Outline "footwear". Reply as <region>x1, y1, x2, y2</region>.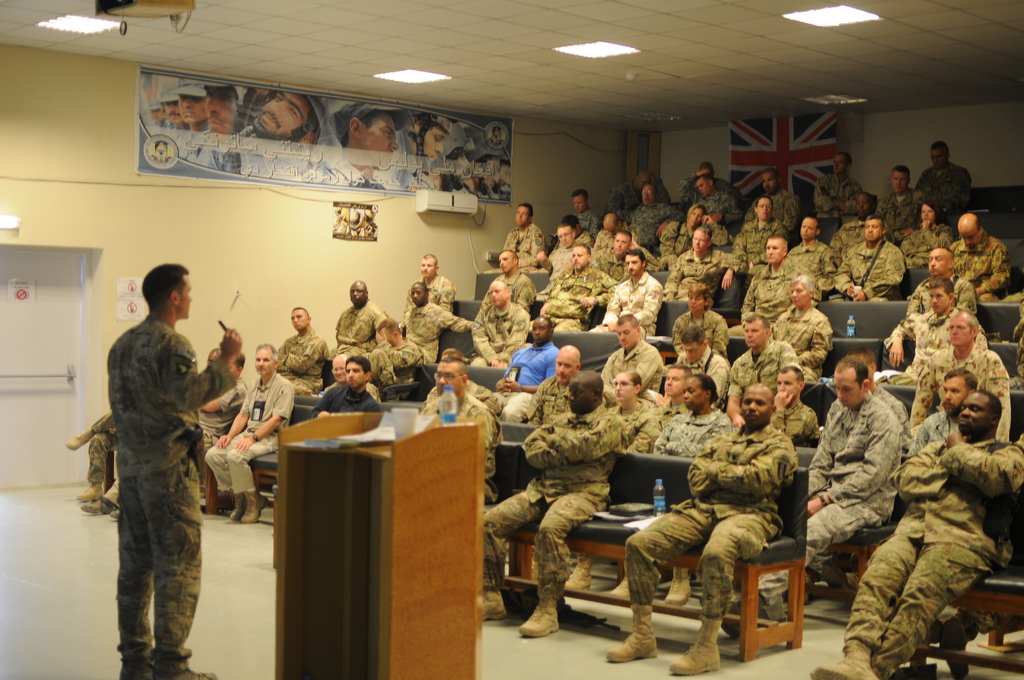
<region>604, 558, 632, 598</region>.
